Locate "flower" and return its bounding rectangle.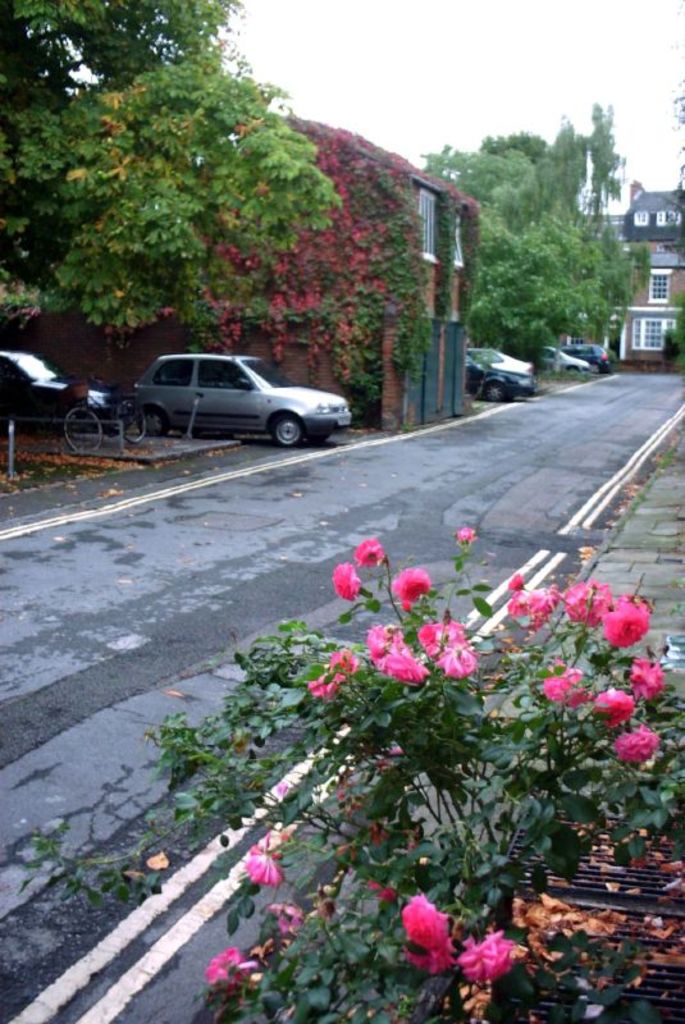
x1=558, y1=577, x2=612, y2=628.
